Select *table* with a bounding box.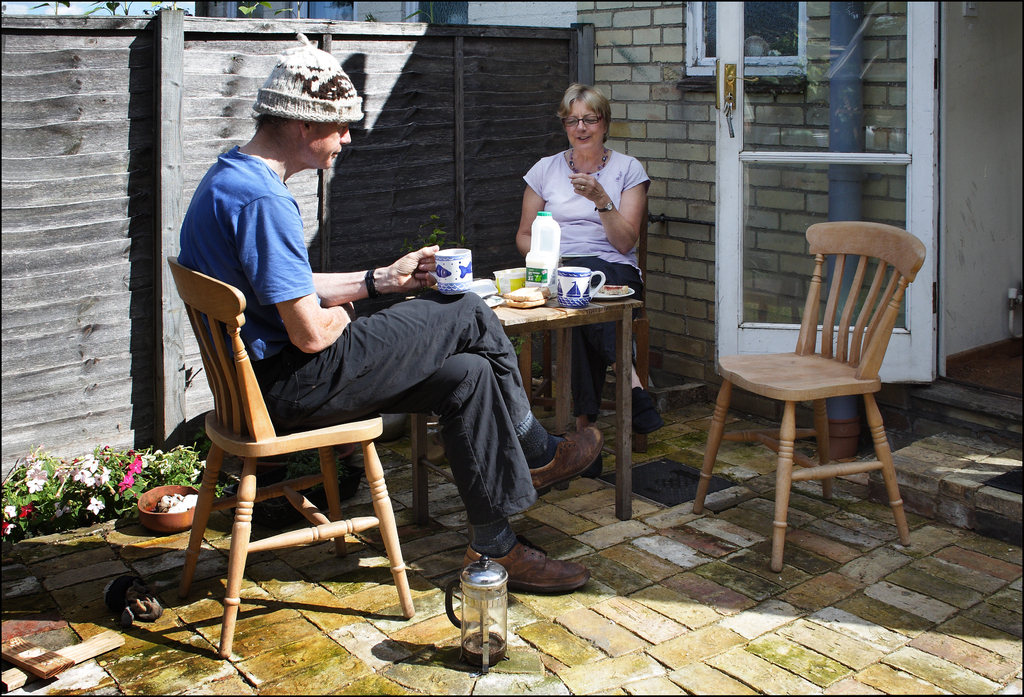
left=408, top=255, right=641, bottom=531.
